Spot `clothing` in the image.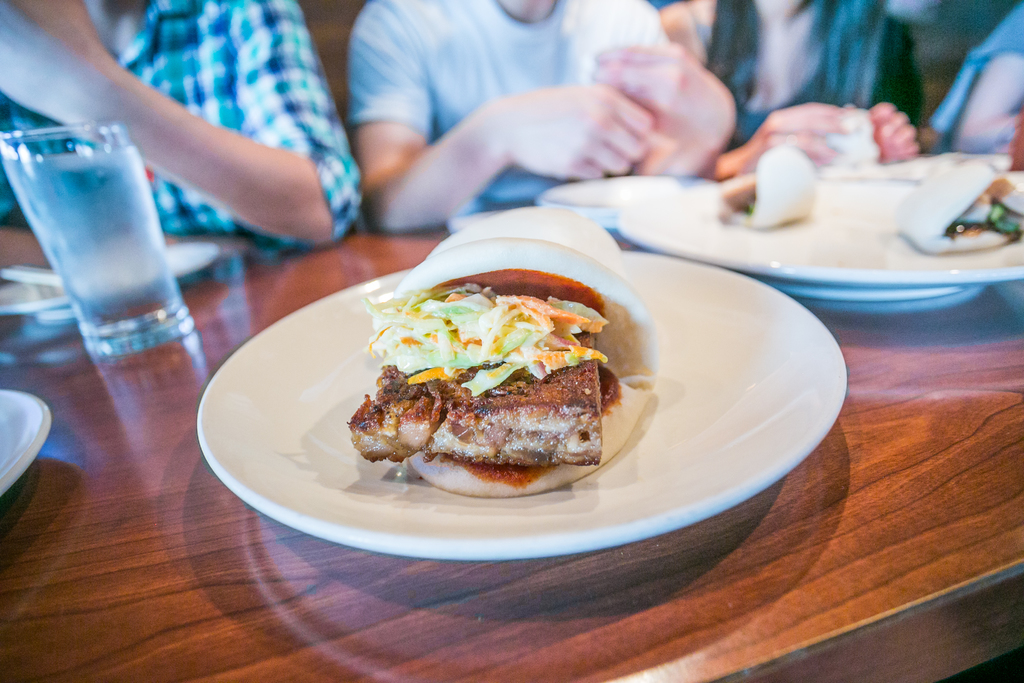
`clothing` found at detection(687, 0, 924, 152).
